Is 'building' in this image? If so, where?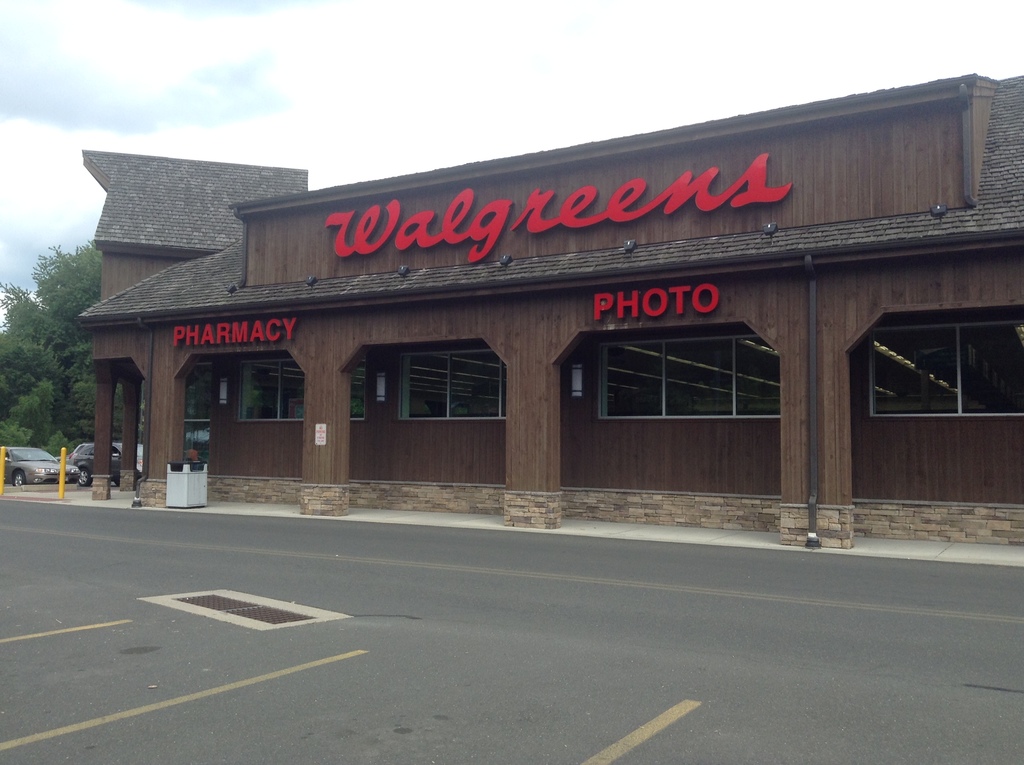
Yes, at rect(81, 74, 1023, 546).
